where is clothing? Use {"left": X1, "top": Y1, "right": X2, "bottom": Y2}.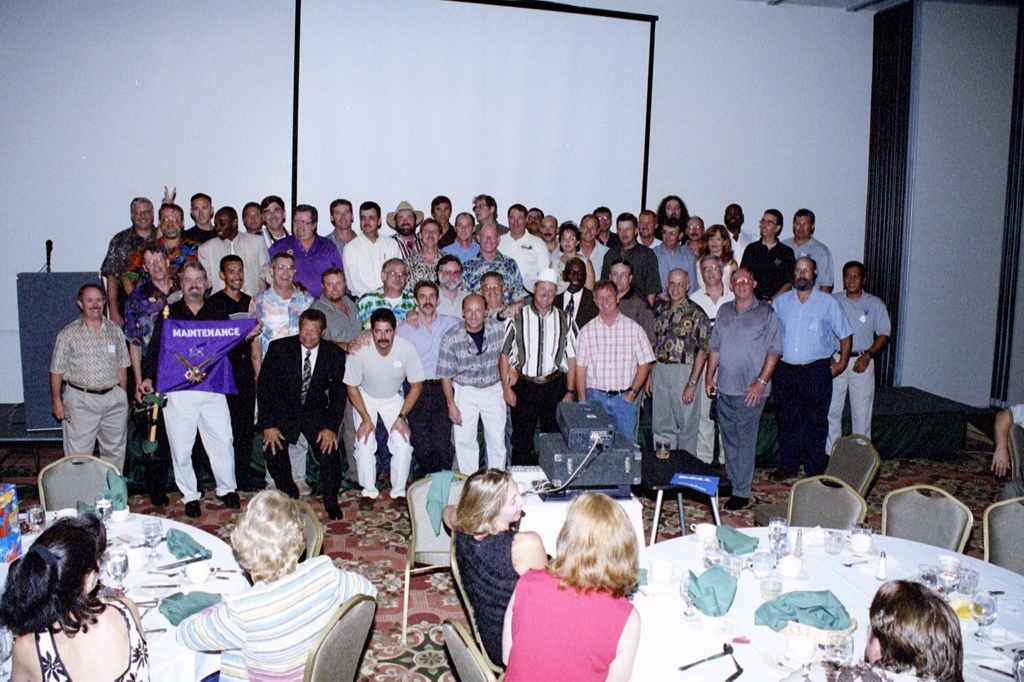
{"left": 784, "top": 236, "right": 830, "bottom": 284}.
